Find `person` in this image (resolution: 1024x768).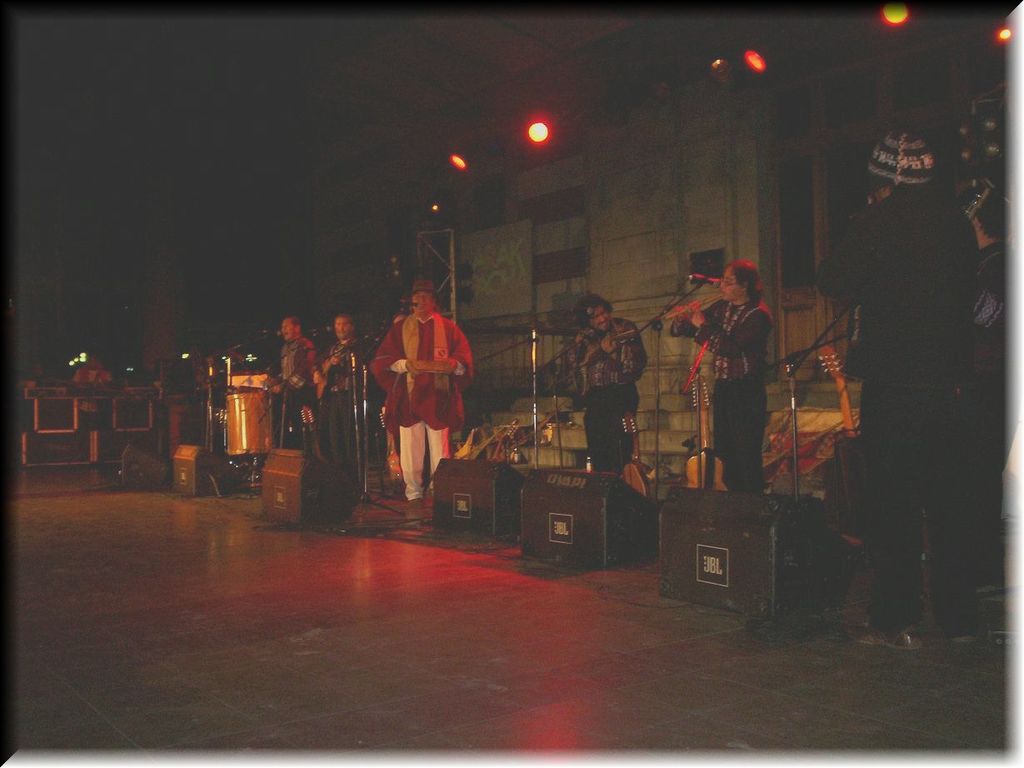
[812, 134, 978, 655].
